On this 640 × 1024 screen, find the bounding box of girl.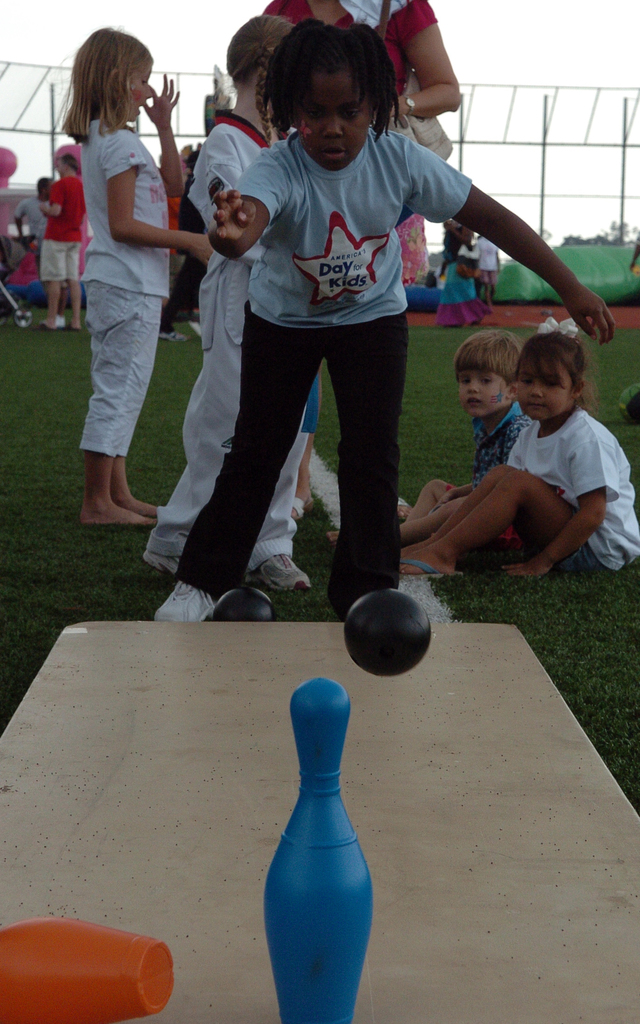
Bounding box: {"x1": 144, "y1": 15, "x2": 311, "y2": 583}.
